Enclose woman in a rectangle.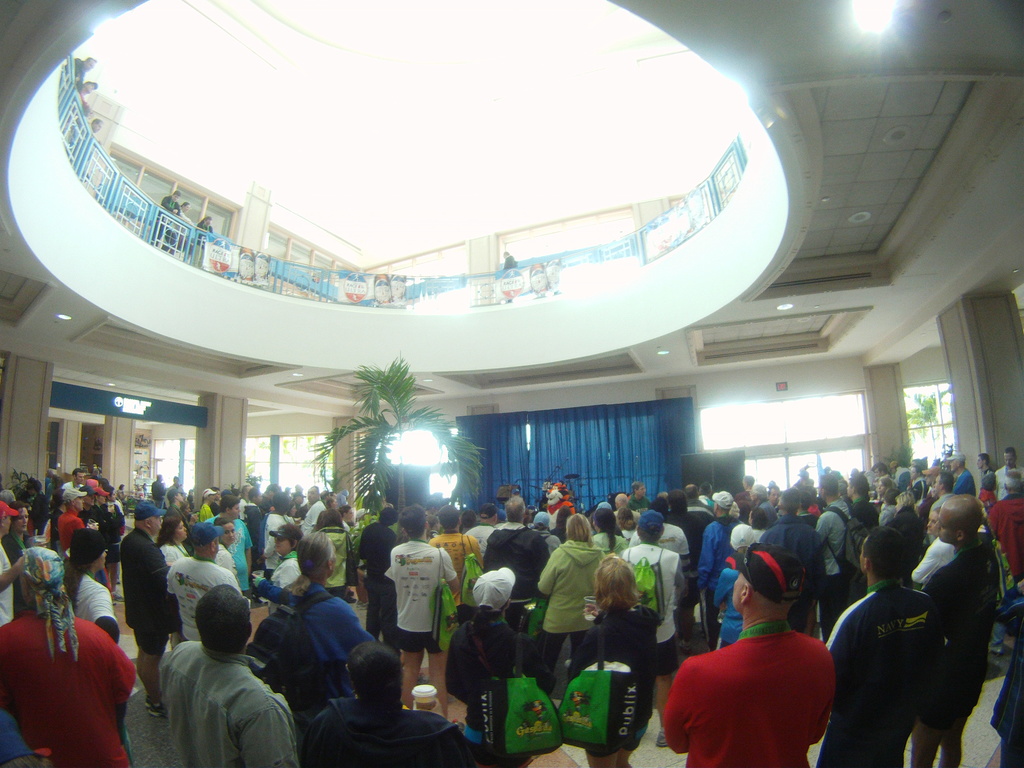
select_region(198, 488, 221, 520).
